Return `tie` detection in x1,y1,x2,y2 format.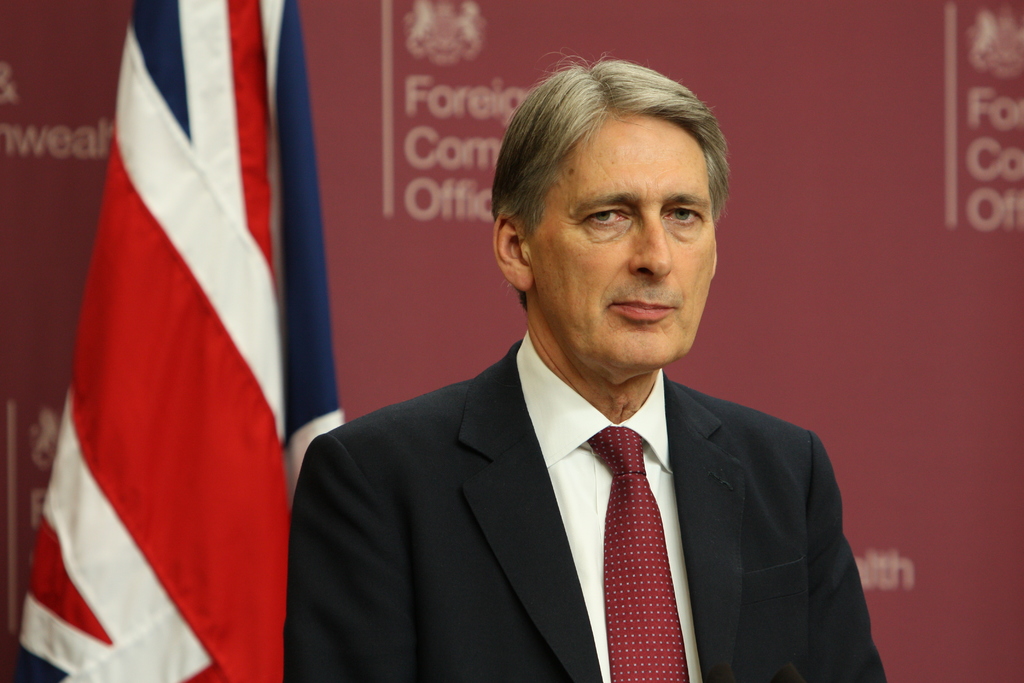
588,427,690,682.
